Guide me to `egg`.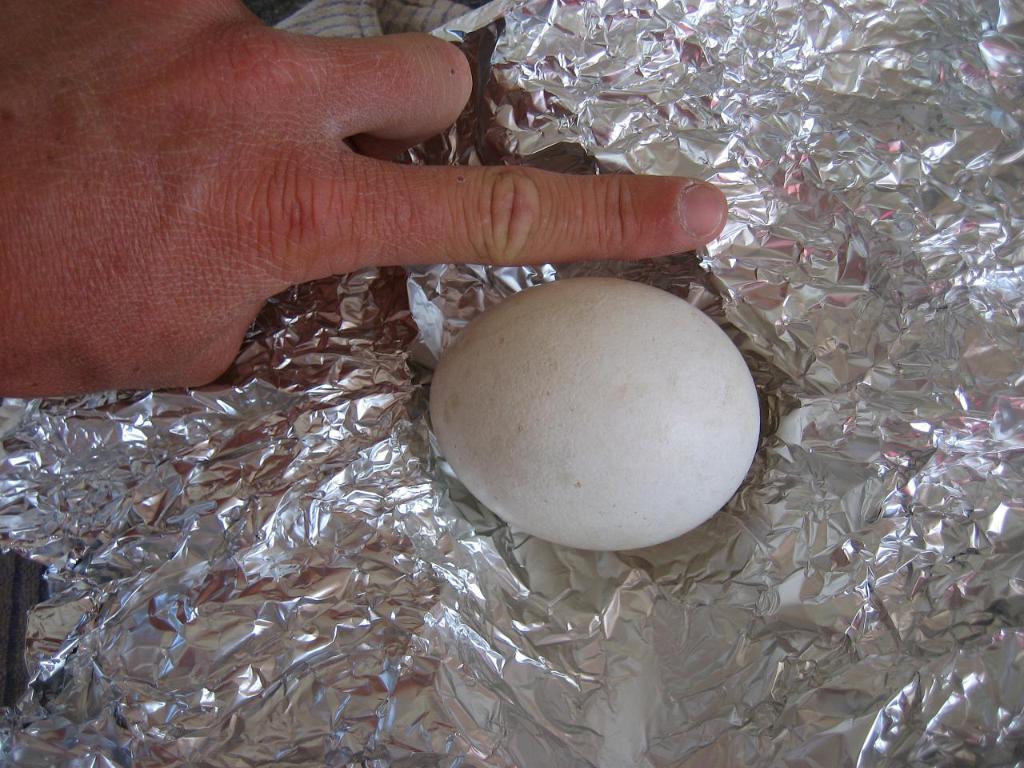
Guidance: pyautogui.locateOnScreen(423, 274, 765, 554).
